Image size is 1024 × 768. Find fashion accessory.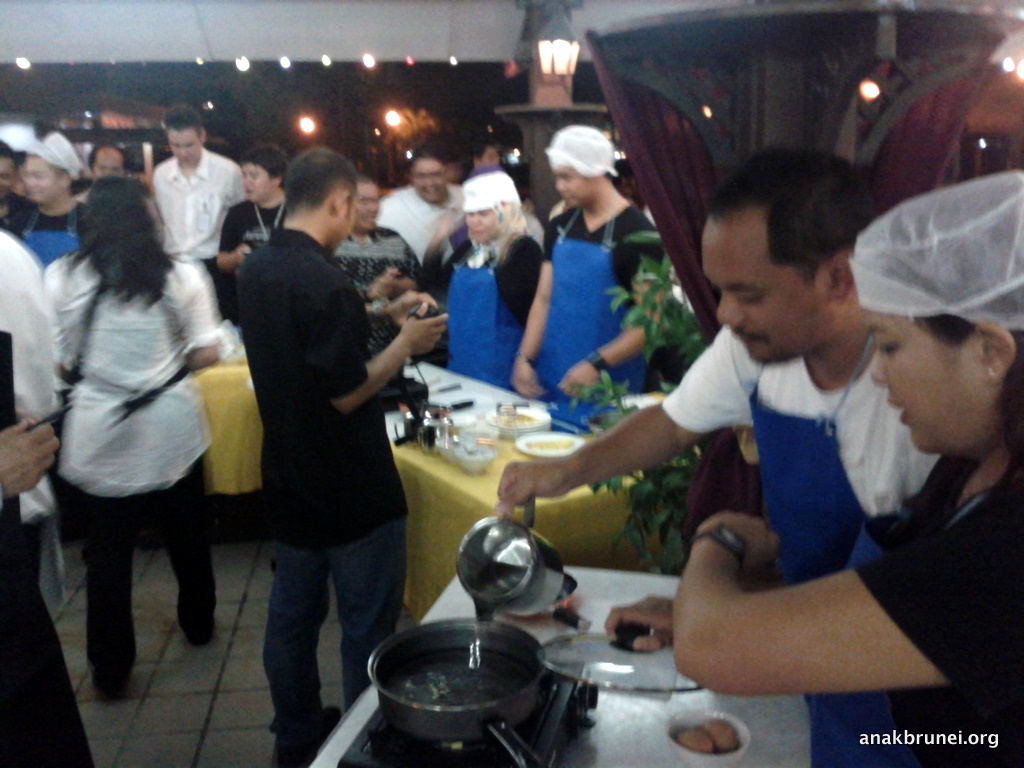
pyautogui.locateOnScreen(541, 122, 617, 179).
